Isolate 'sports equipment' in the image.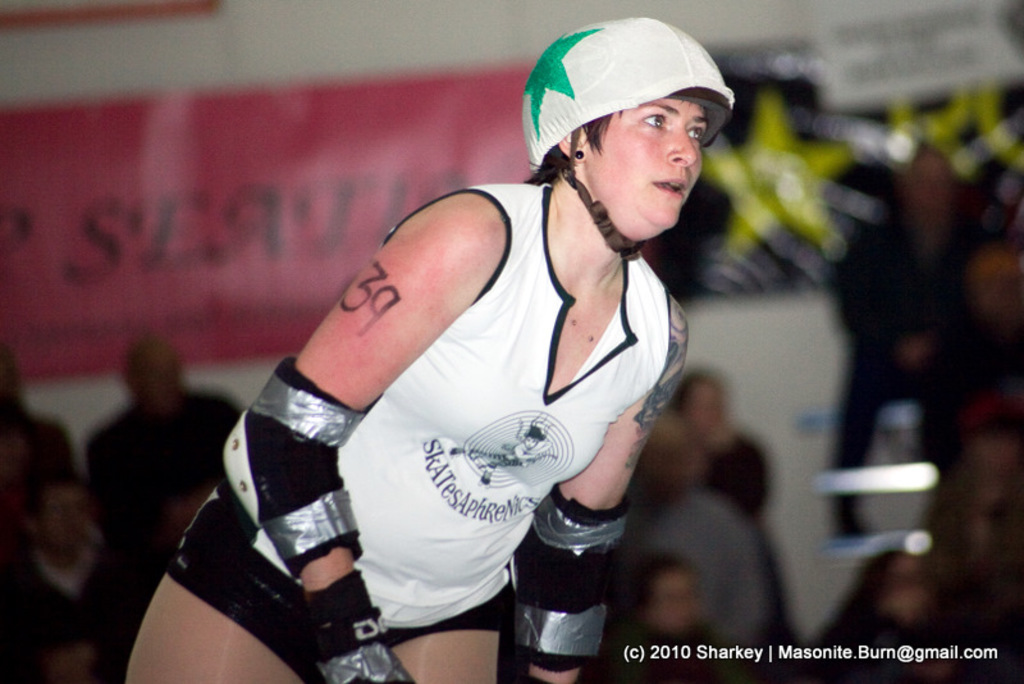
Isolated region: 515, 12, 741, 266.
